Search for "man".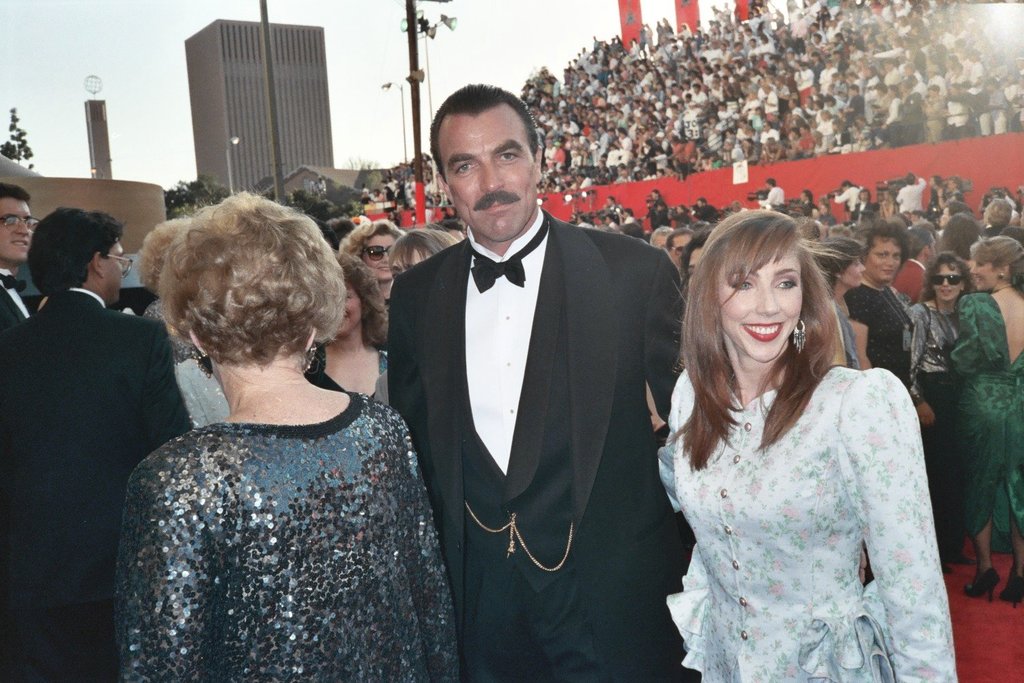
Found at {"x1": 0, "y1": 178, "x2": 41, "y2": 328}.
